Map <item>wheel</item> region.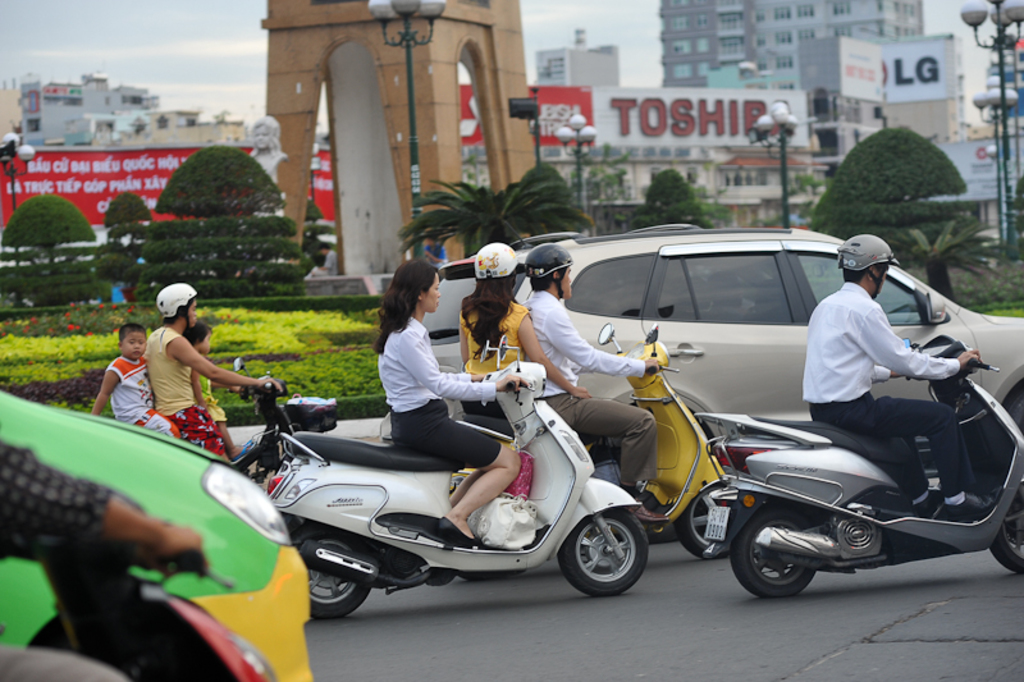
Mapped to 730, 511, 823, 599.
